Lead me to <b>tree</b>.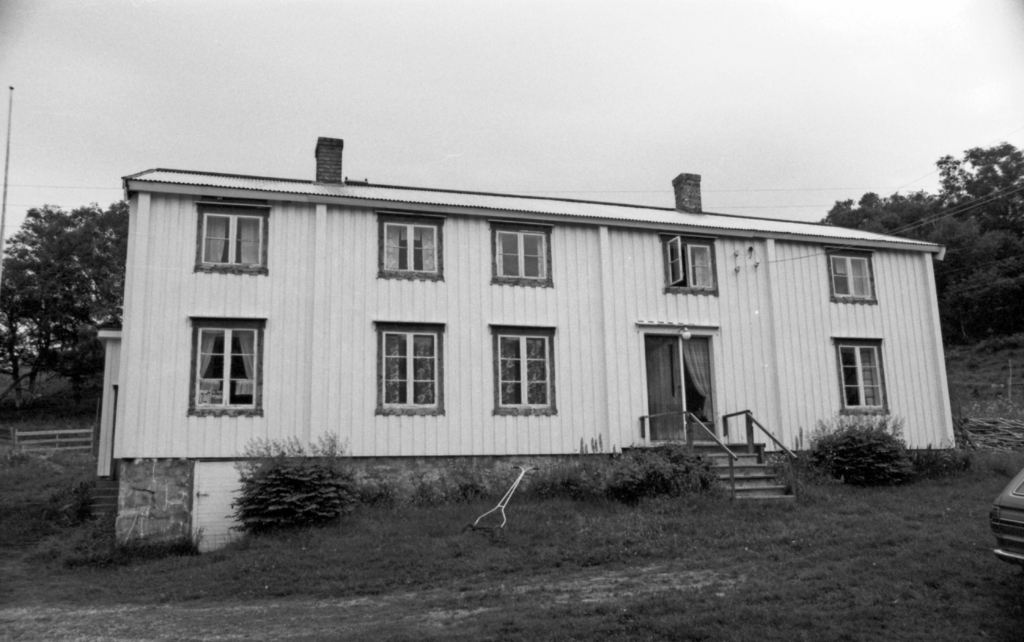
Lead to 810,185,963,321.
